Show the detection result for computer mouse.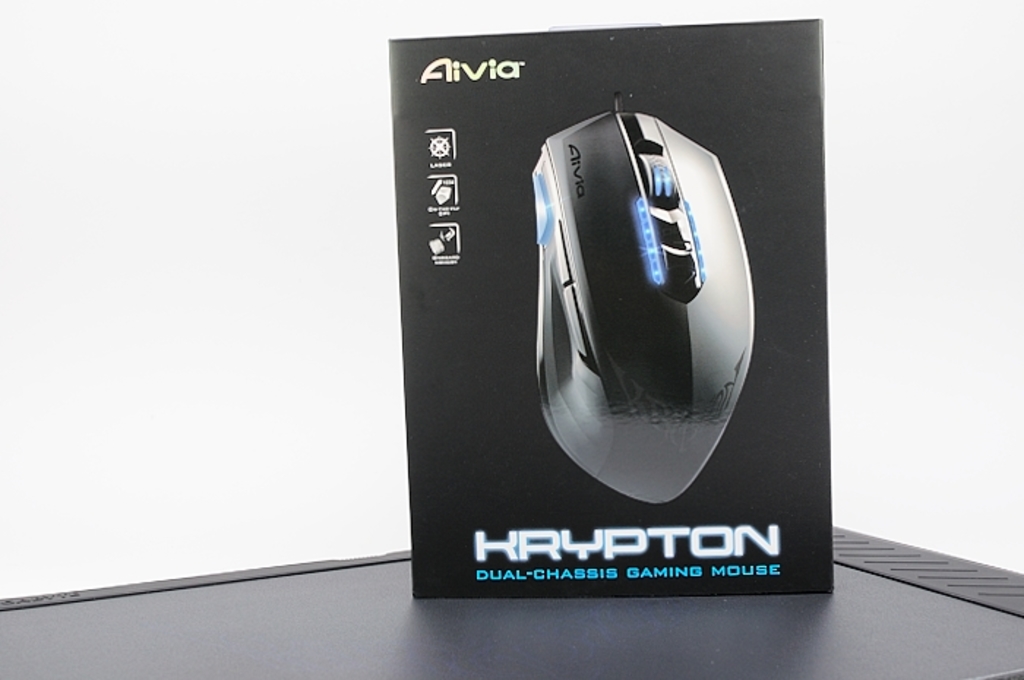
(left=534, top=102, right=756, bottom=497).
